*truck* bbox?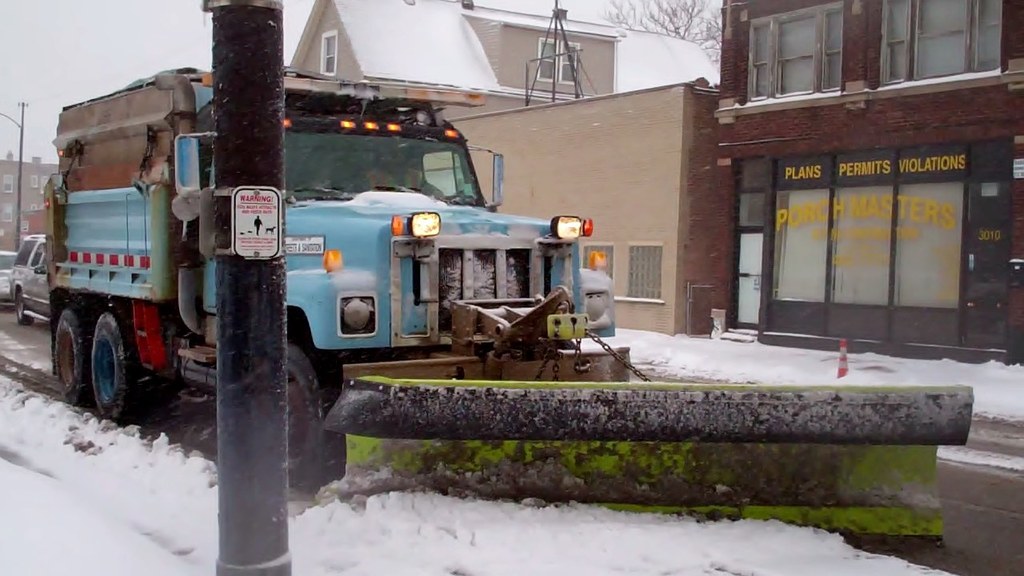
bbox(23, 57, 821, 495)
